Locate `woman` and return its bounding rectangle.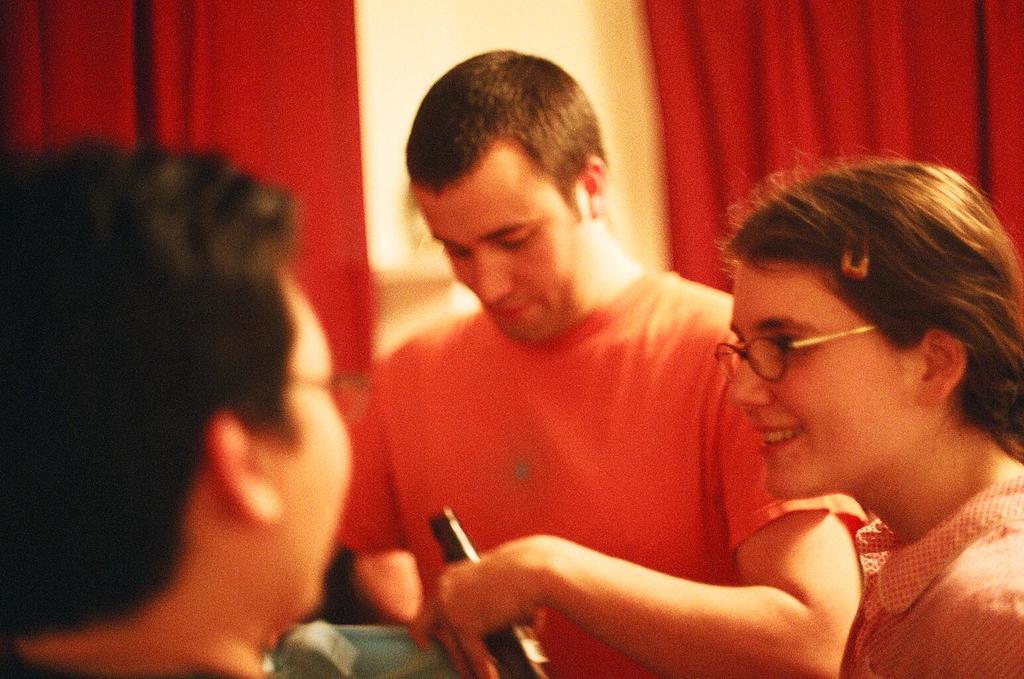
<bbox>671, 142, 1023, 658</bbox>.
